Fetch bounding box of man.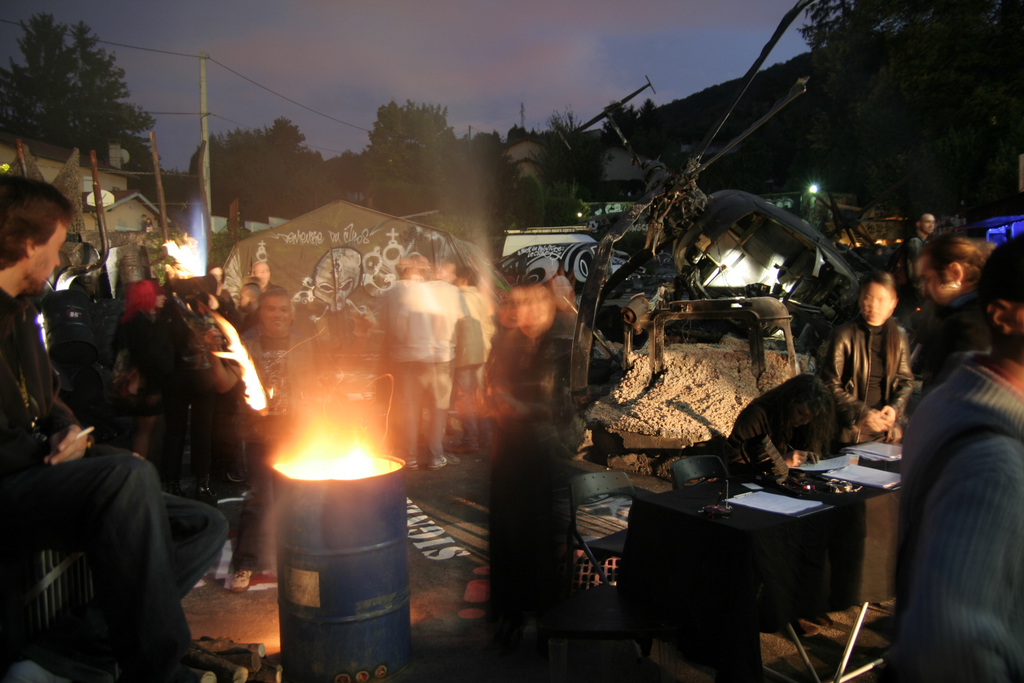
Bbox: bbox(234, 281, 262, 331).
